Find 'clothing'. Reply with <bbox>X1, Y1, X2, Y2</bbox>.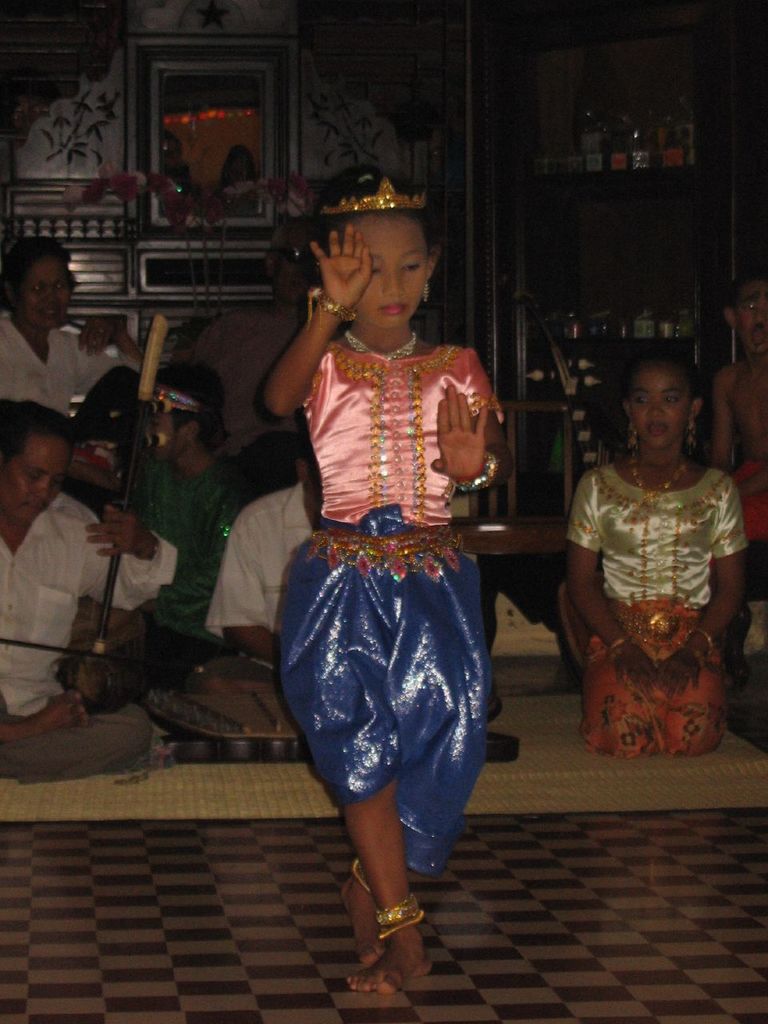
<bbox>0, 705, 145, 781</bbox>.
